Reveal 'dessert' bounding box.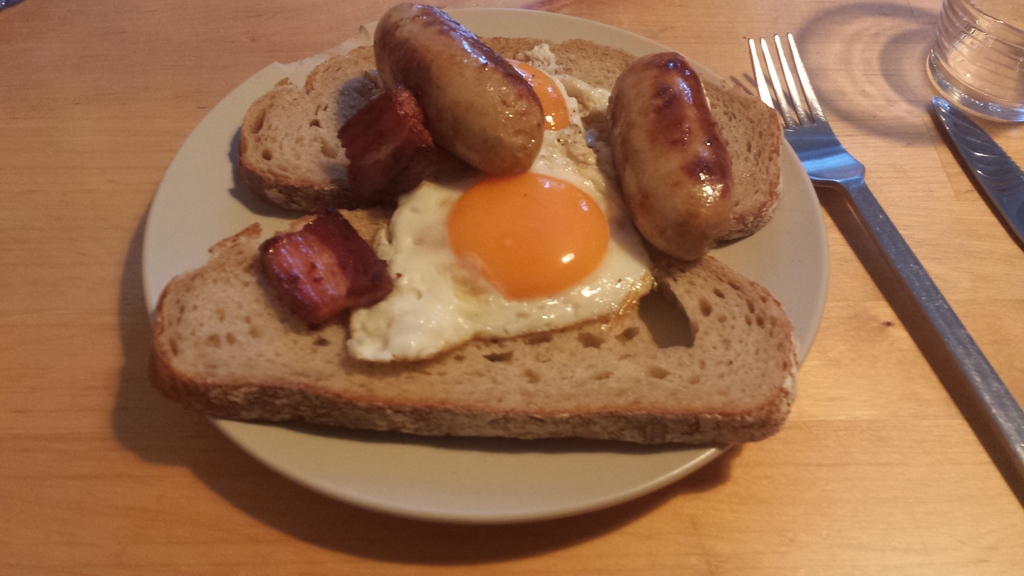
Revealed: box(345, 90, 444, 196).
